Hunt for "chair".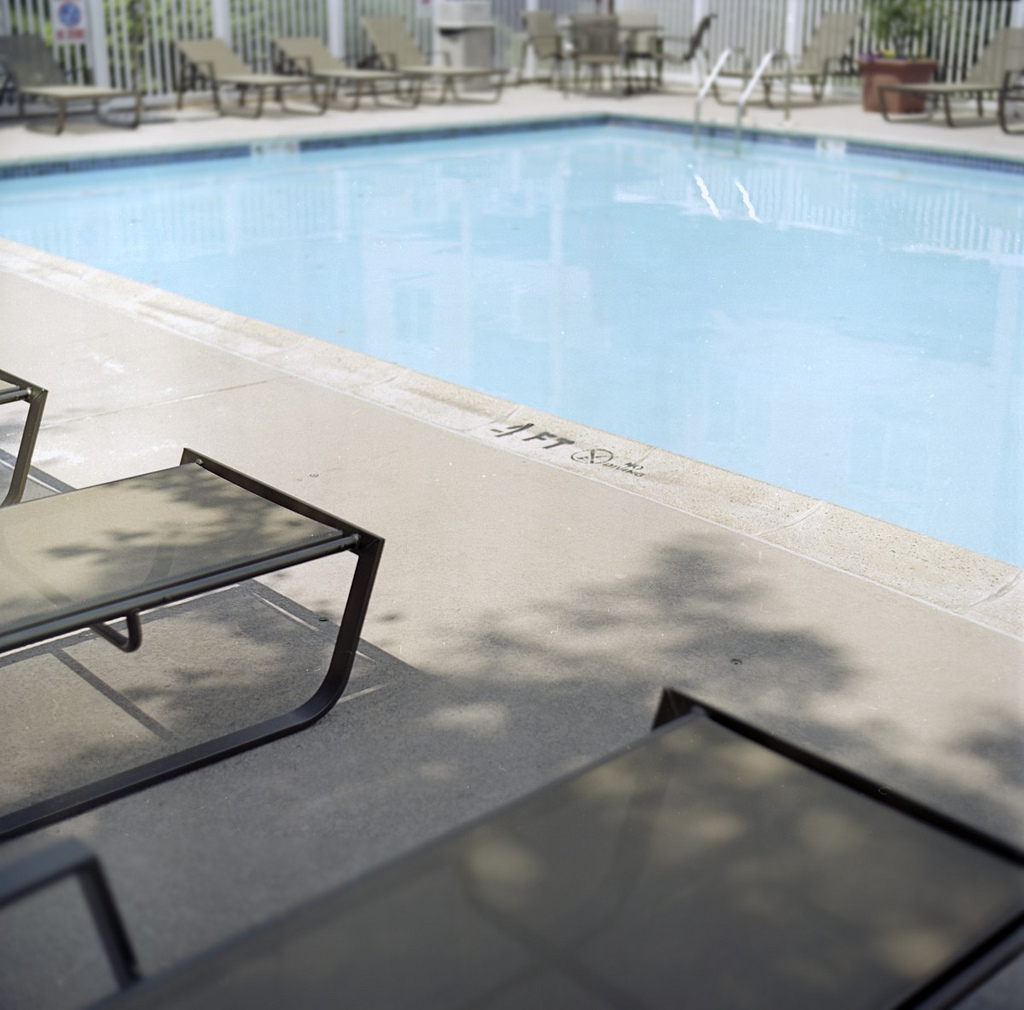
Hunted down at BBox(170, 34, 328, 119).
